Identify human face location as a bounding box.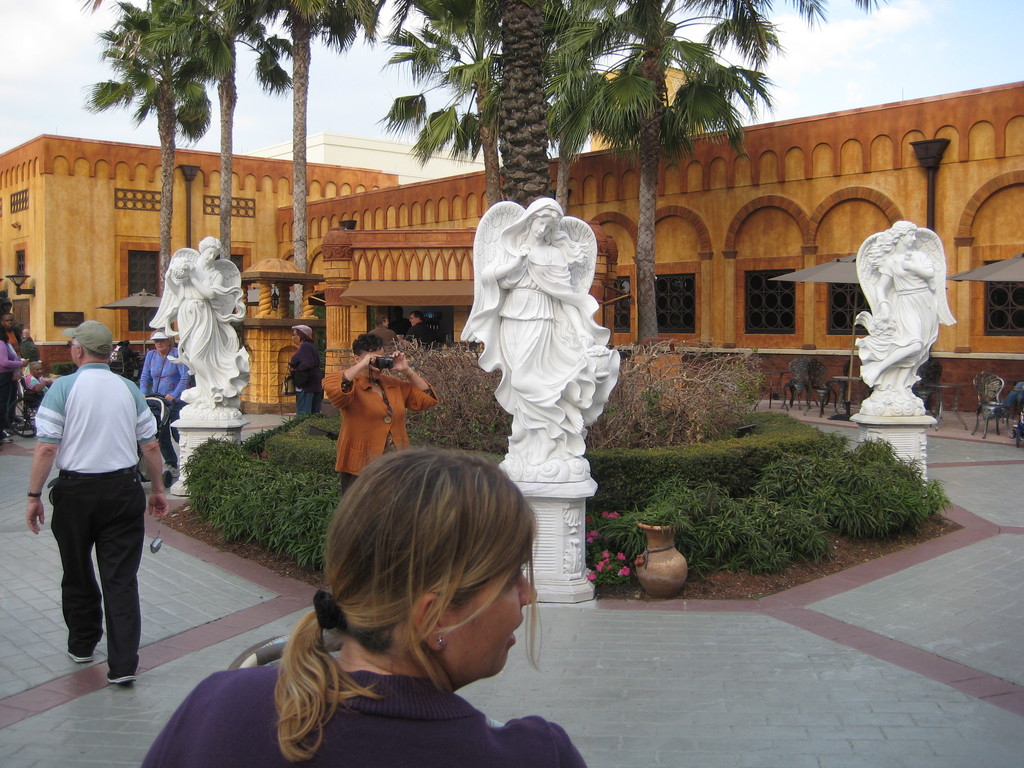
530, 213, 554, 239.
